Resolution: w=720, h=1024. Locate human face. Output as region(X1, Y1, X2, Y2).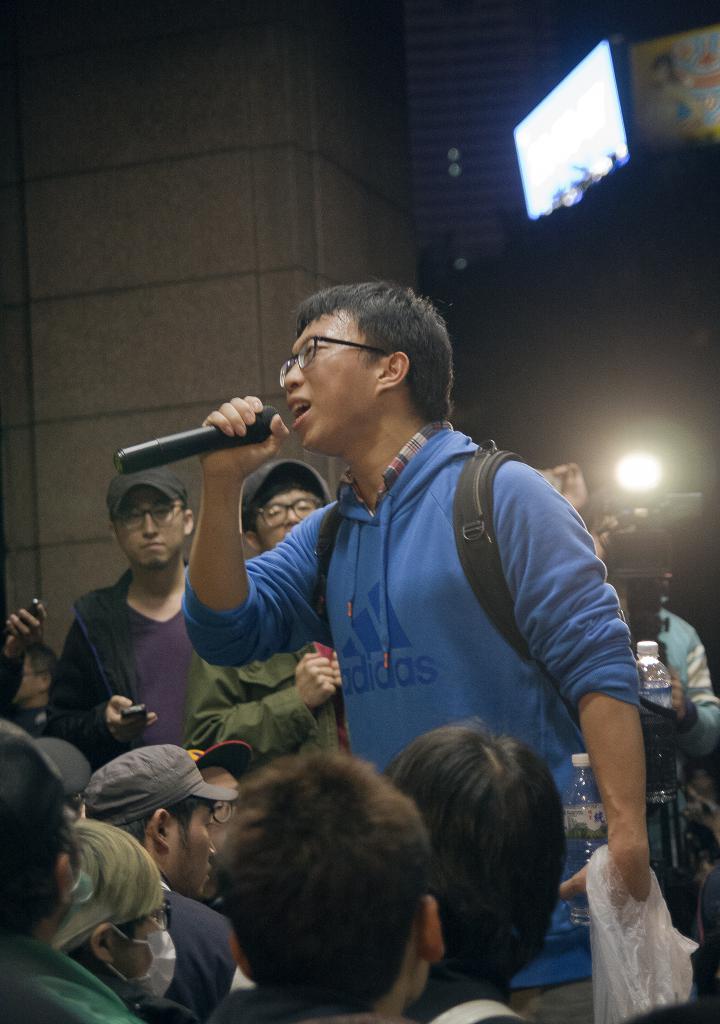
region(282, 311, 385, 449).
